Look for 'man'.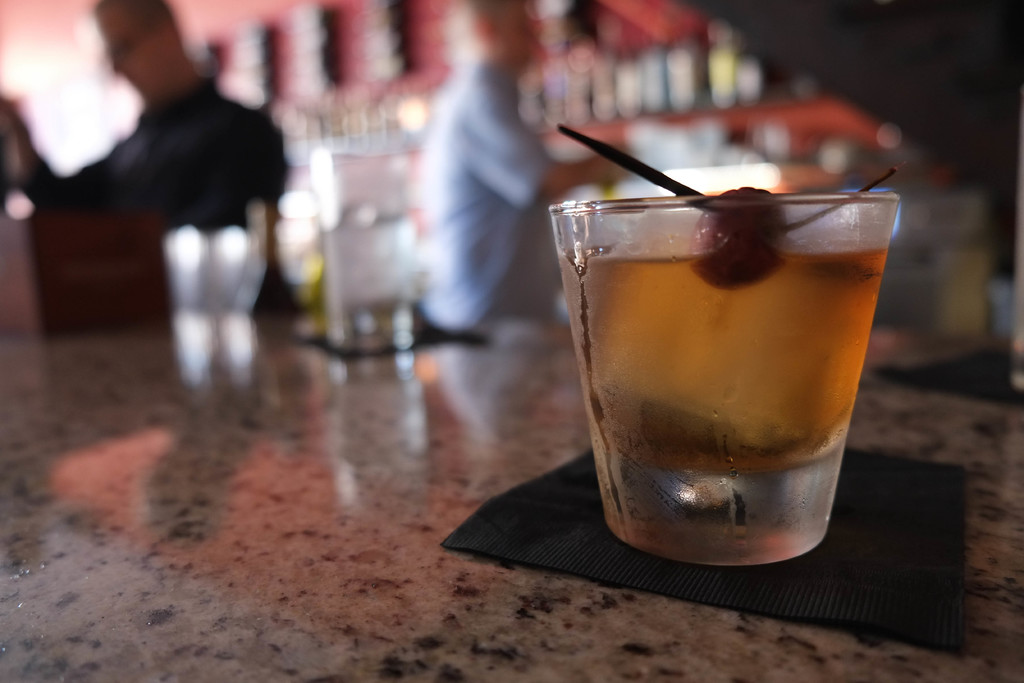
Found: BBox(429, 0, 628, 328).
